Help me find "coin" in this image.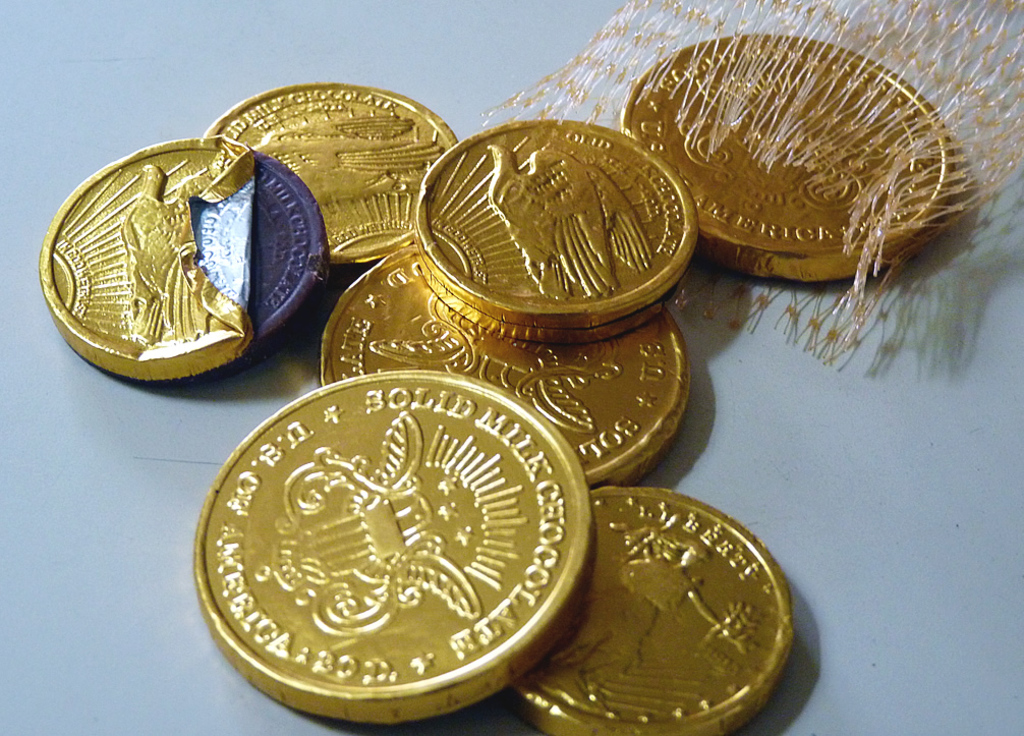
Found it: 420/114/701/349.
